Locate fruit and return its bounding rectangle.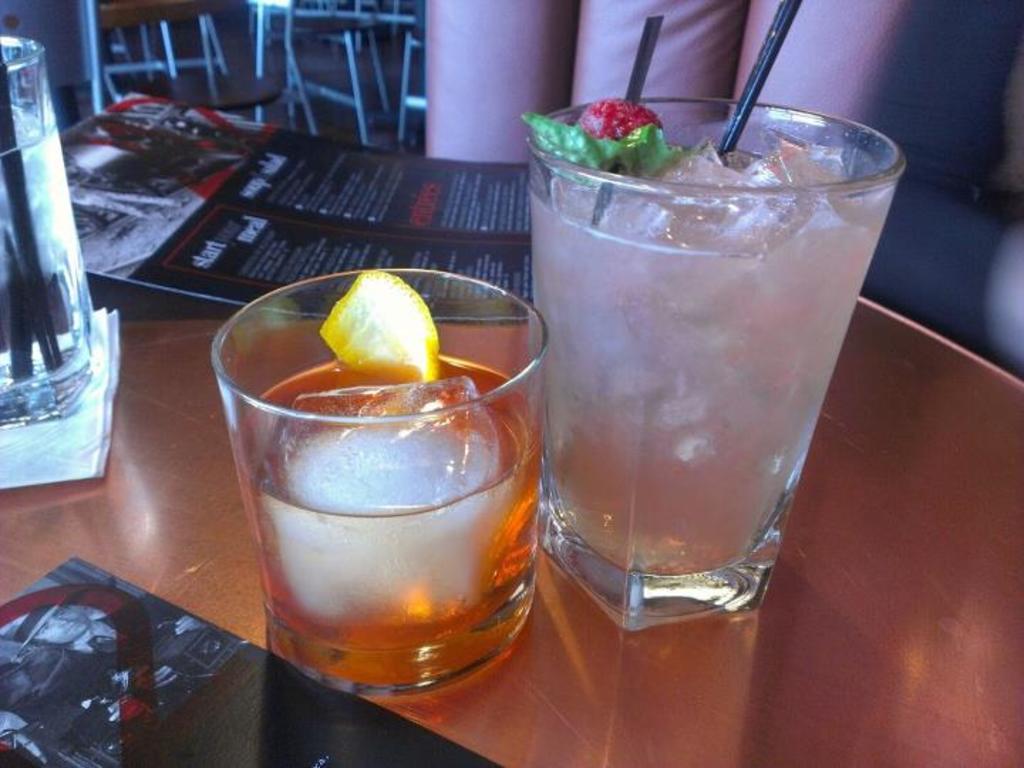
<region>570, 98, 664, 137</region>.
